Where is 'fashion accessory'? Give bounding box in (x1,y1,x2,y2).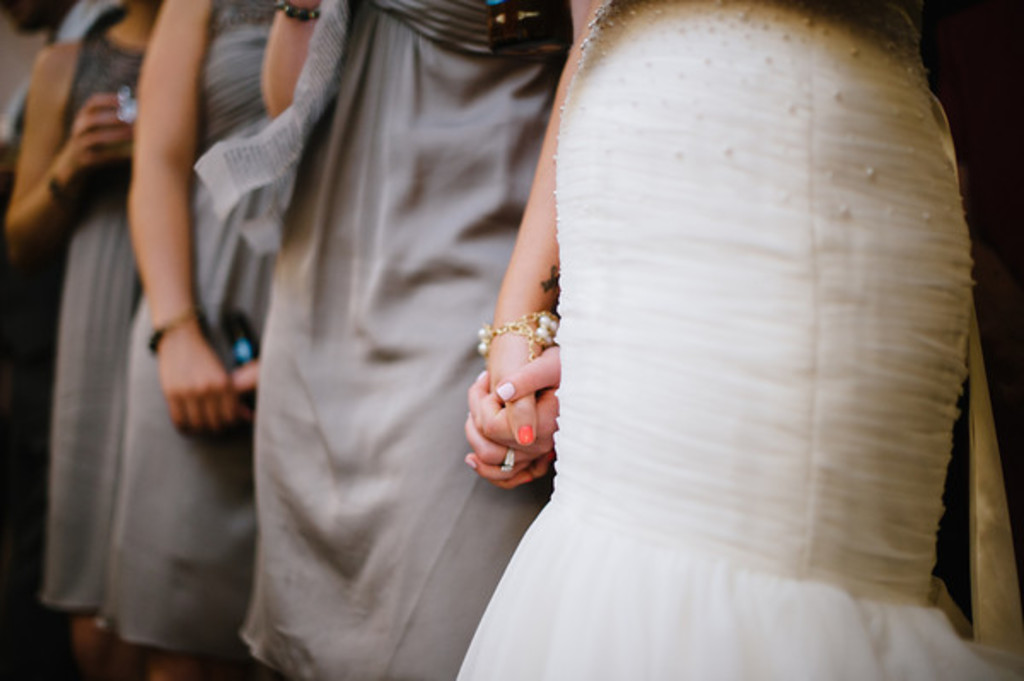
(282,3,321,20).
